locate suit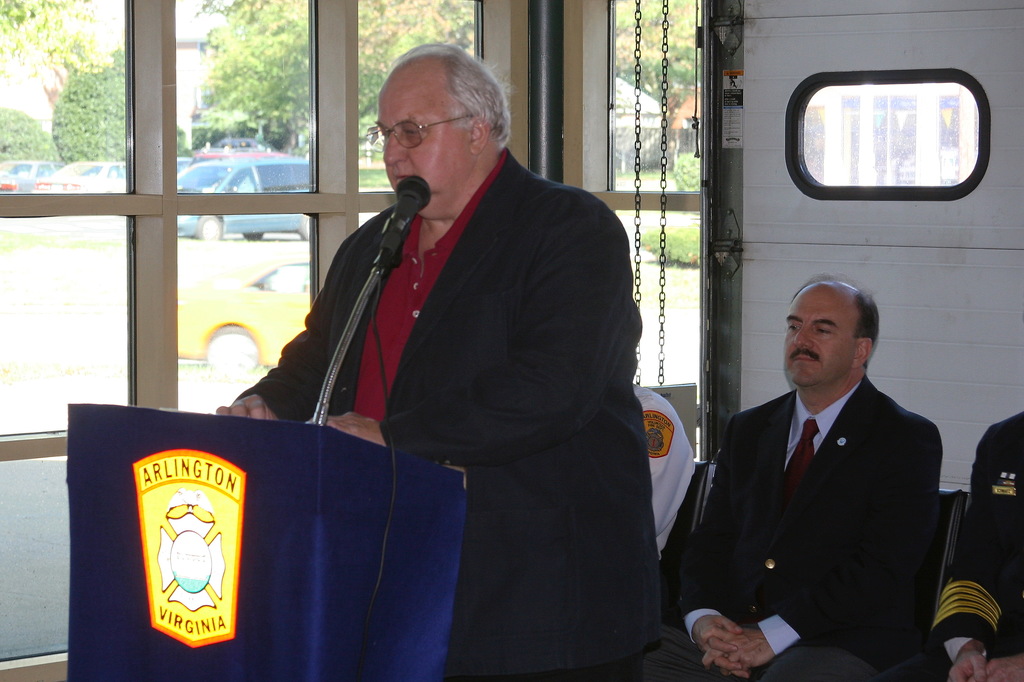
[left=245, top=149, right=676, bottom=681]
